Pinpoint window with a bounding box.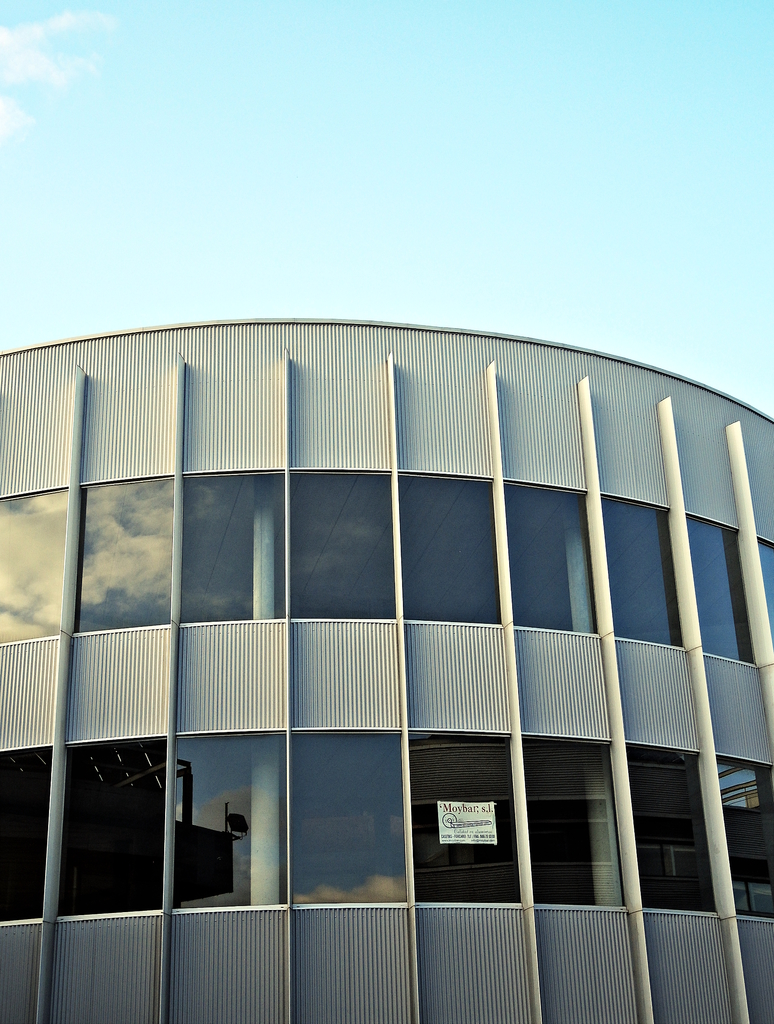
bbox(683, 514, 762, 669).
